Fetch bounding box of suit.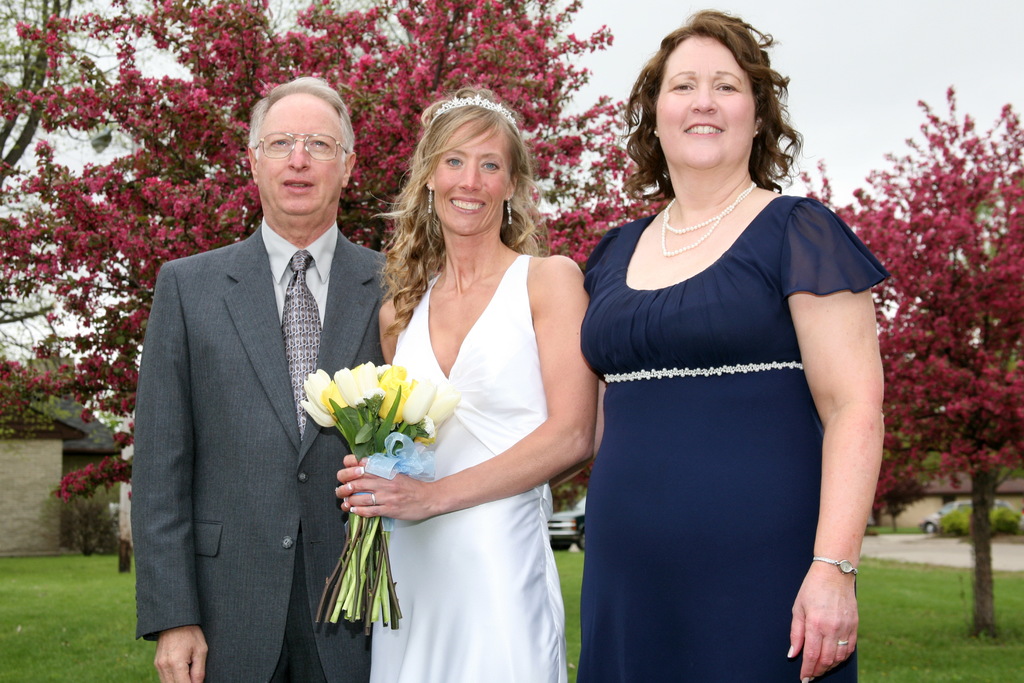
Bbox: bbox(127, 215, 411, 682).
